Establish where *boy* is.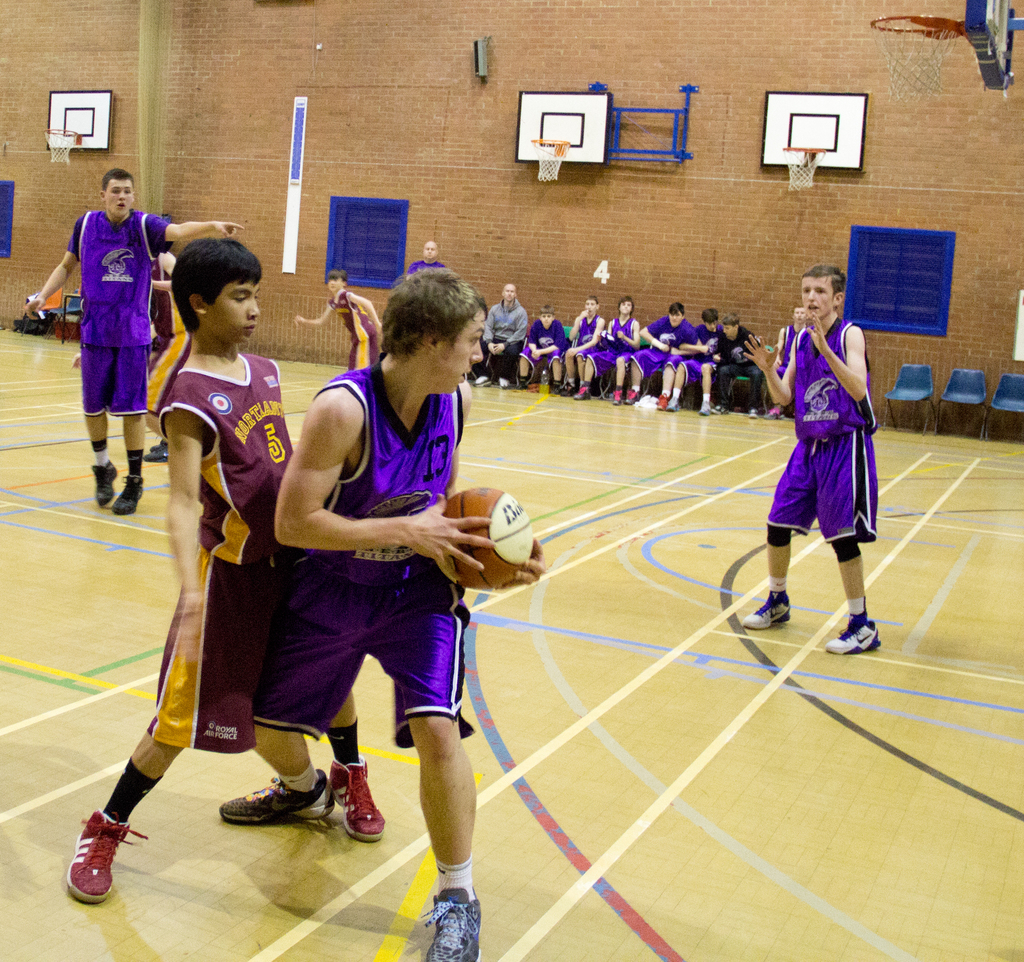
Established at <bbox>743, 267, 884, 656</bbox>.
